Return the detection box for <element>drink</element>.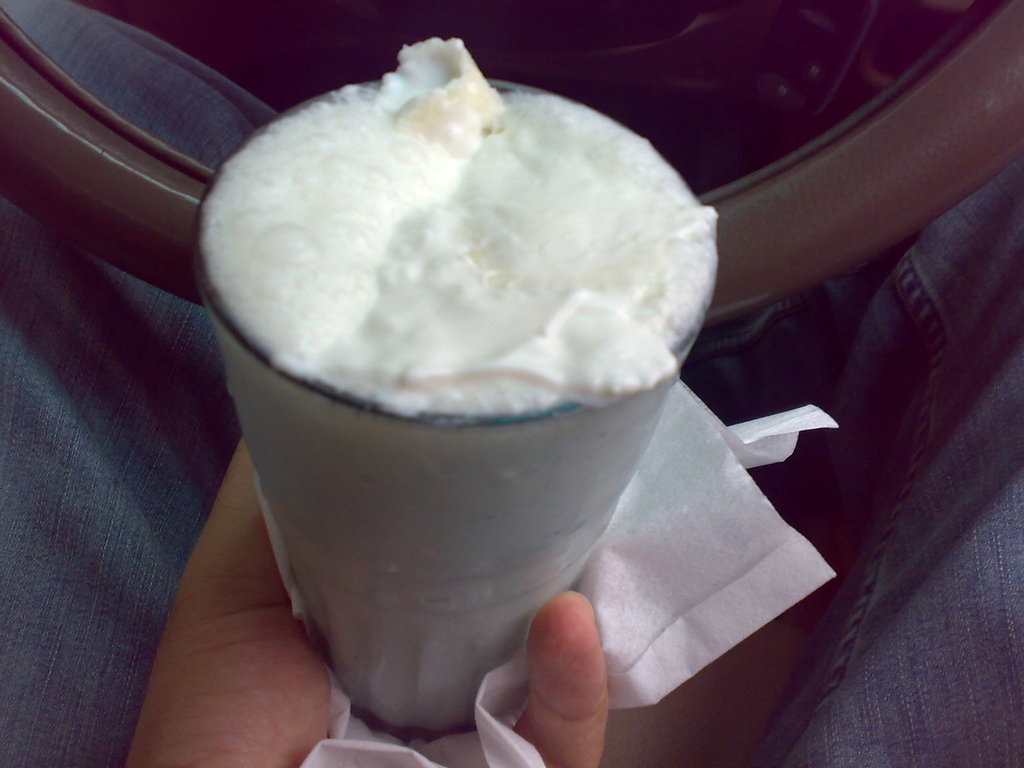
197,38,722,733.
